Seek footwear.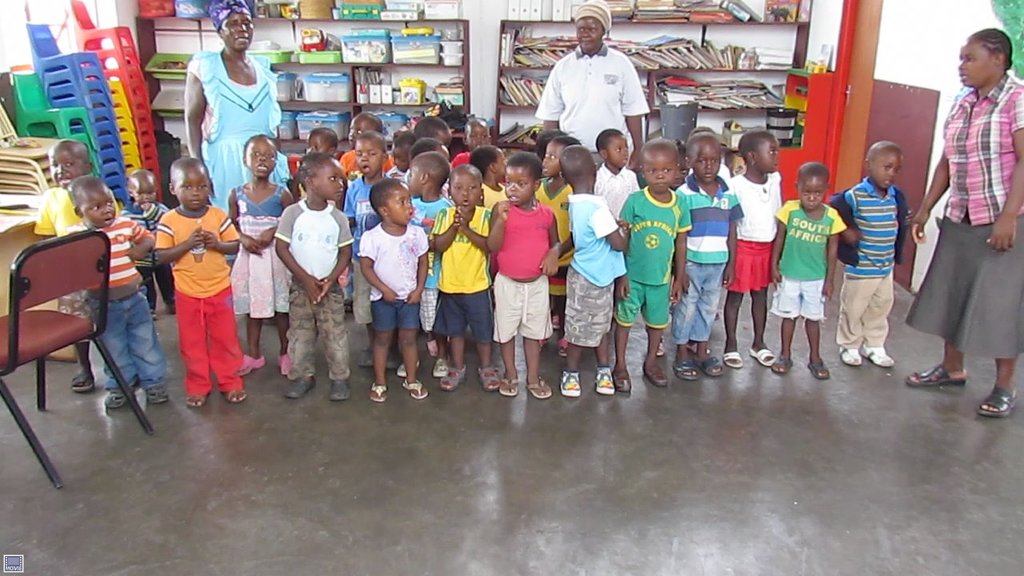
BBox(561, 370, 581, 394).
